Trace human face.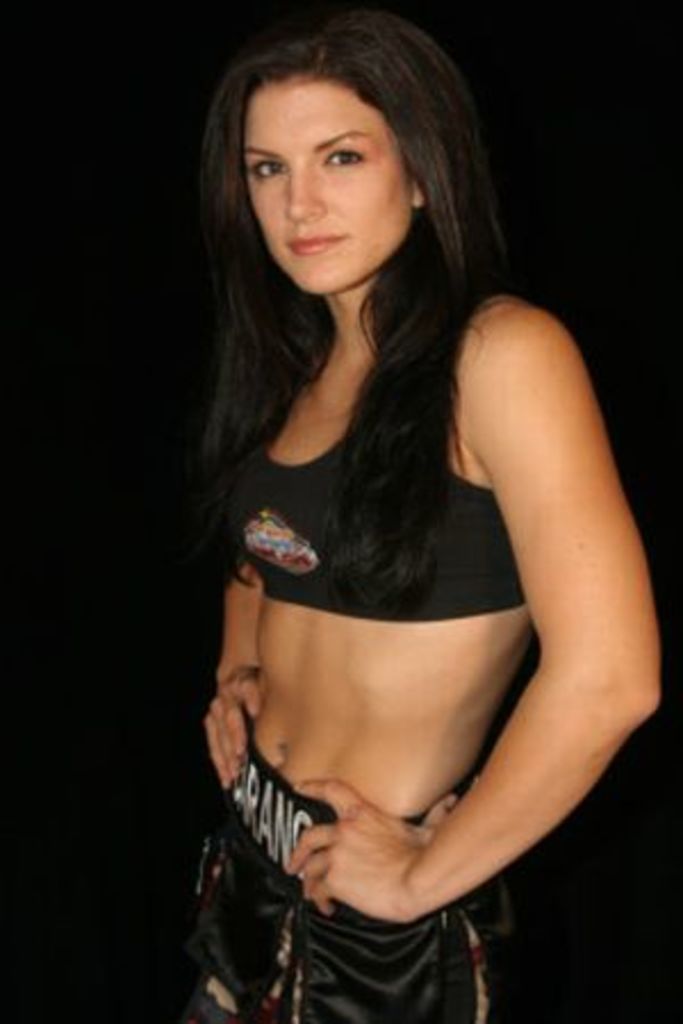
Traced to box=[241, 71, 417, 291].
